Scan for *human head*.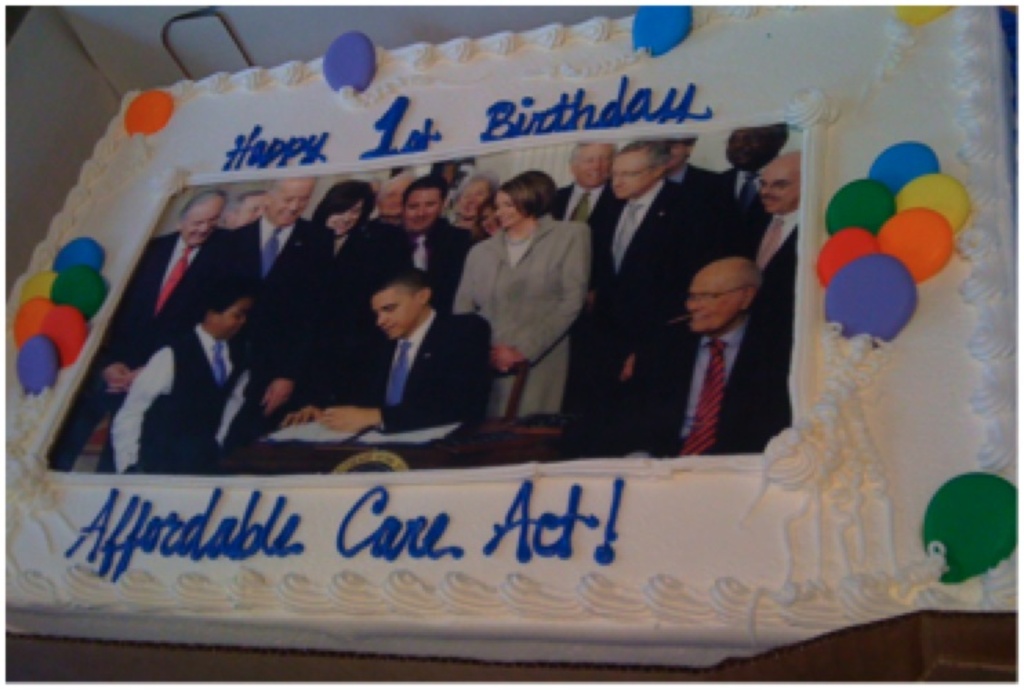
Scan result: {"left": 199, "top": 277, "right": 248, "bottom": 345}.
